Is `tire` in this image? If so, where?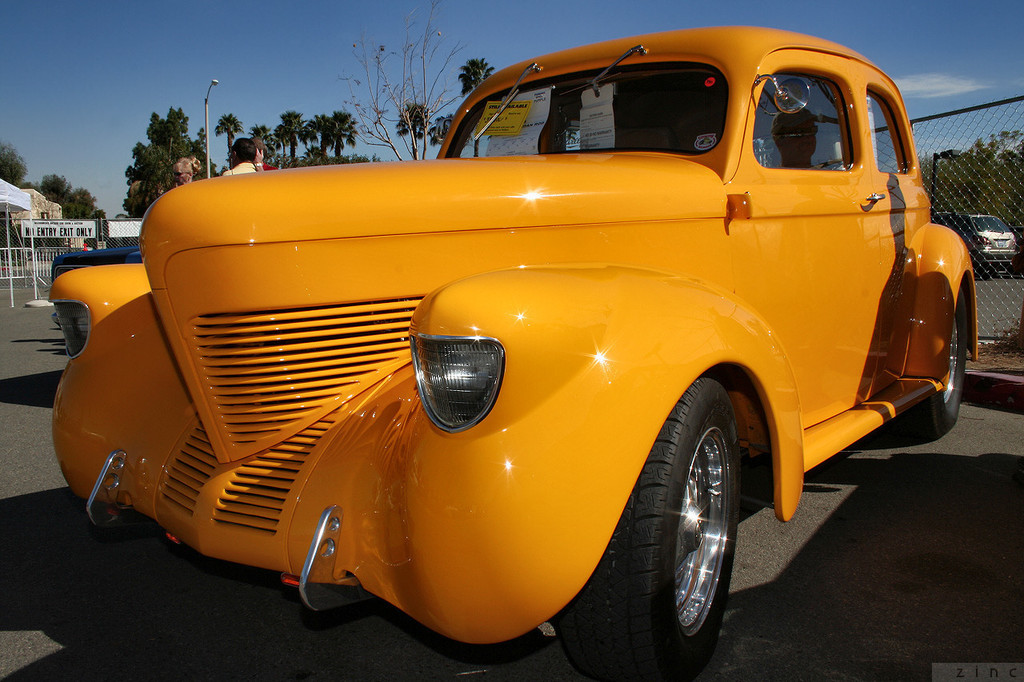
Yes, at 589 373 772 674.
